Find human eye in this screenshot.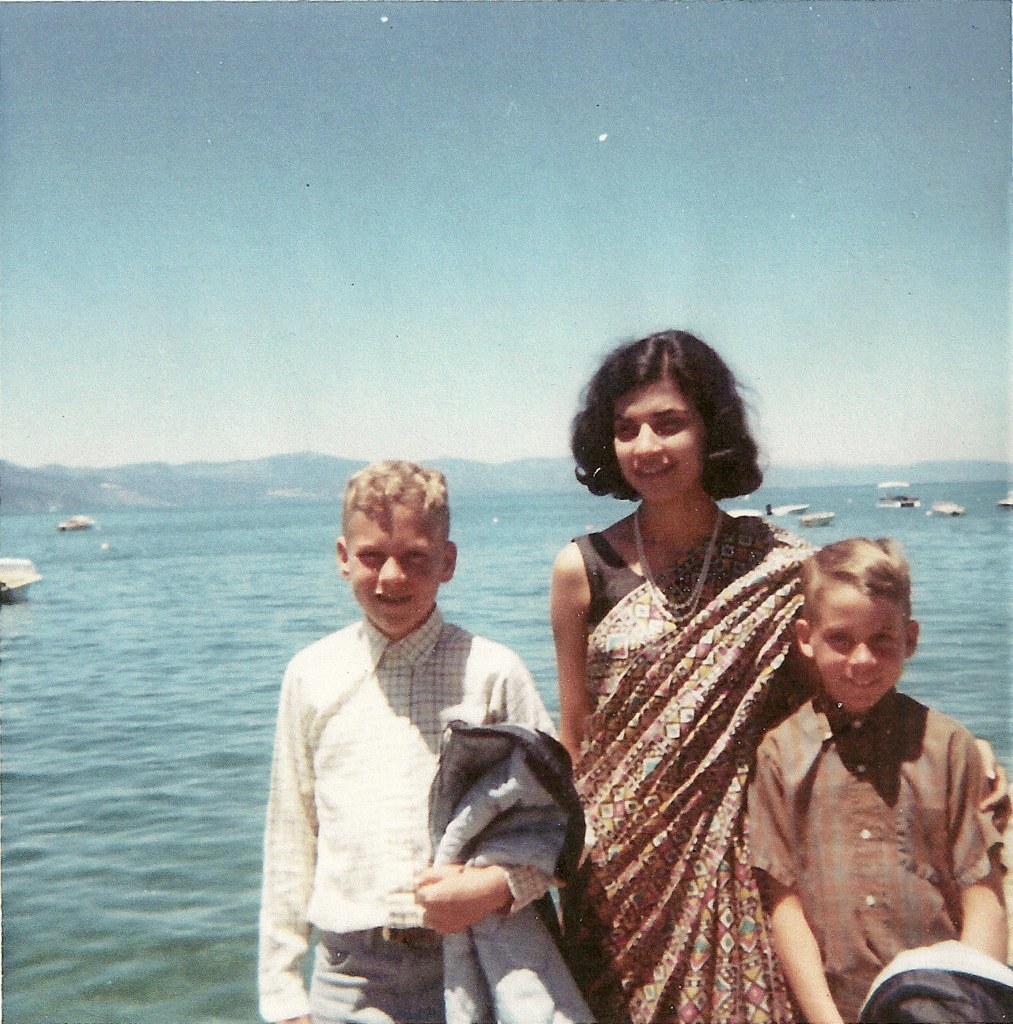
The bounding box for human eye is Rect(411, 555, 428, 567).
